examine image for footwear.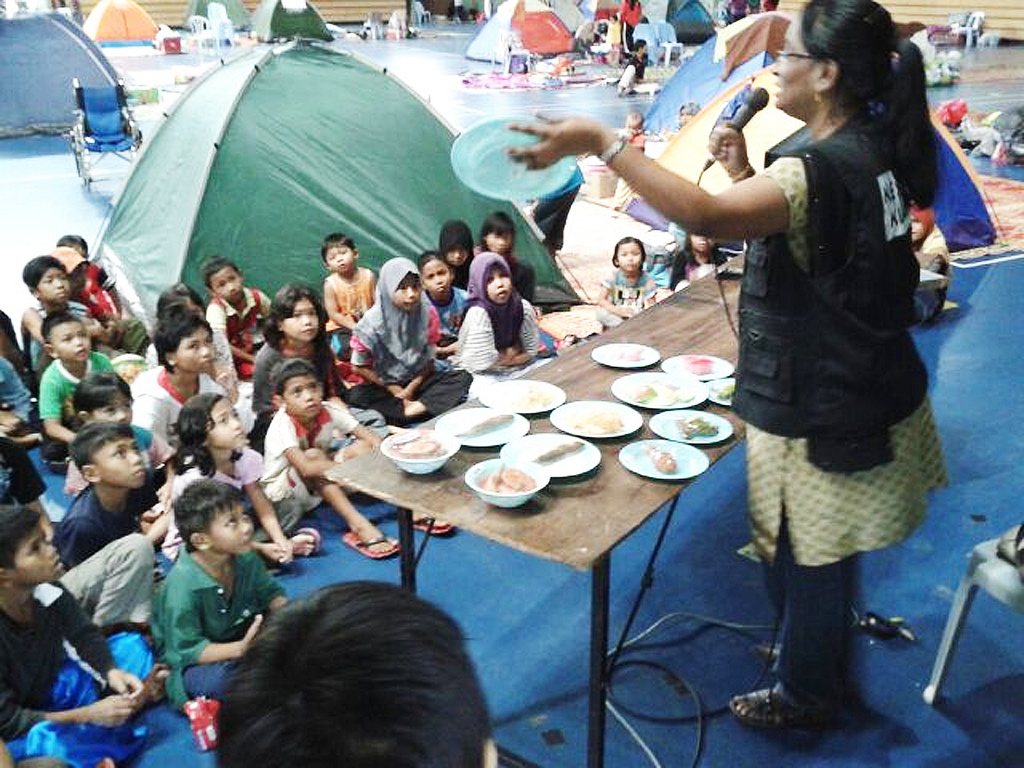
Examination result: [86,758,112,767].
